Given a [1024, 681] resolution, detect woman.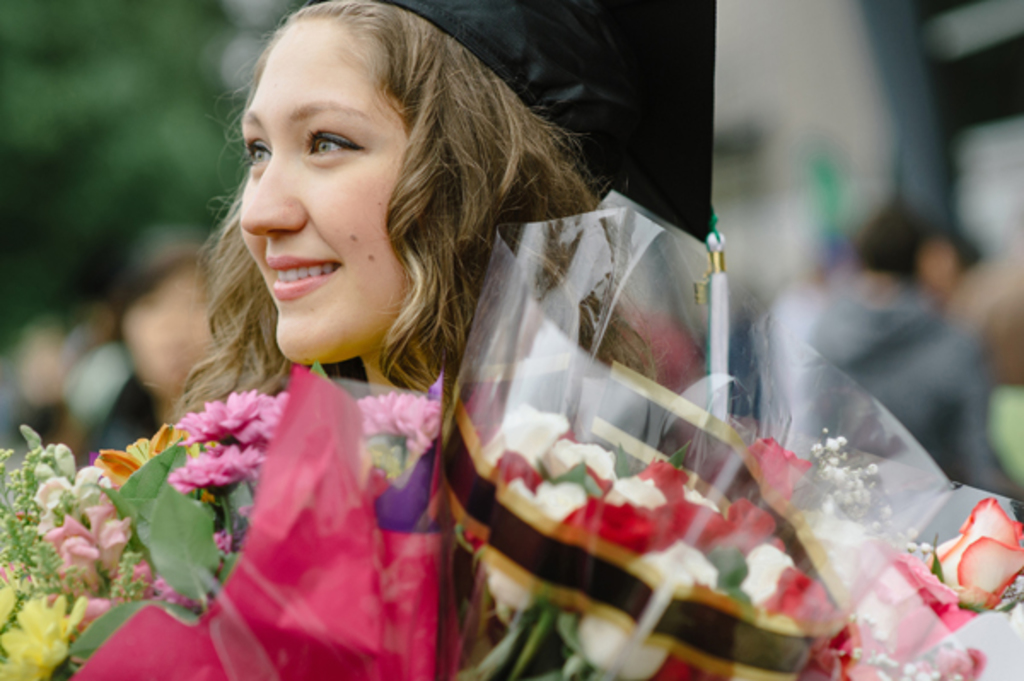
crop(172, 0, 722, 422).
